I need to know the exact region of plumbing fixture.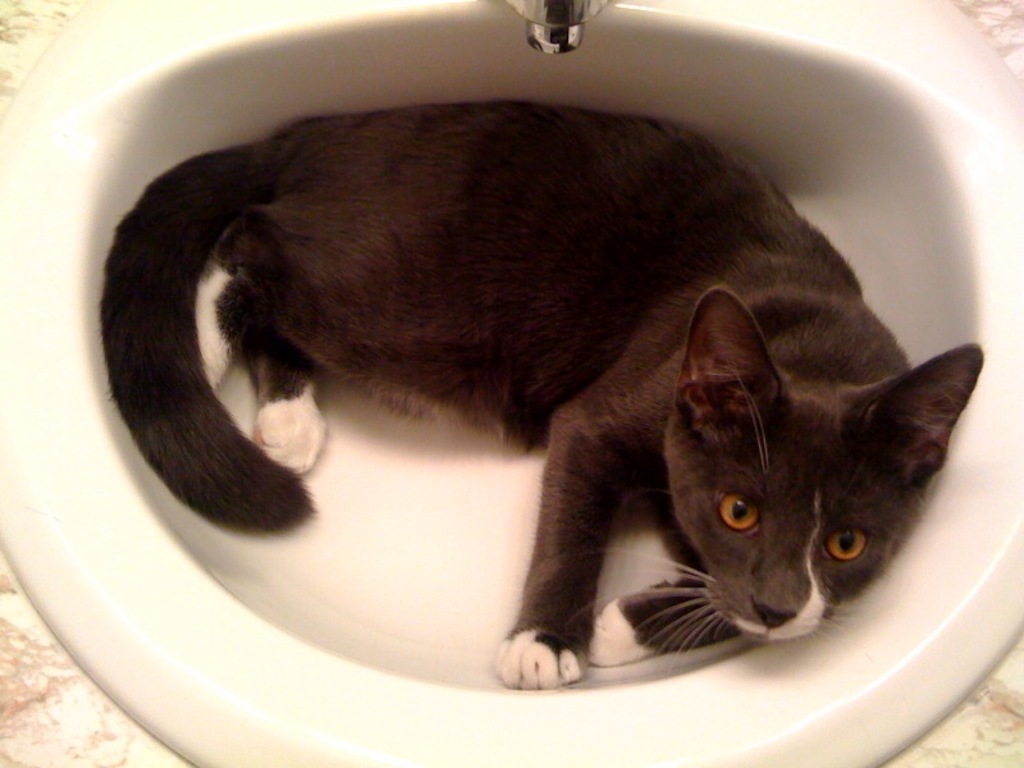
Region: <box>506,0,612,59</box>.
